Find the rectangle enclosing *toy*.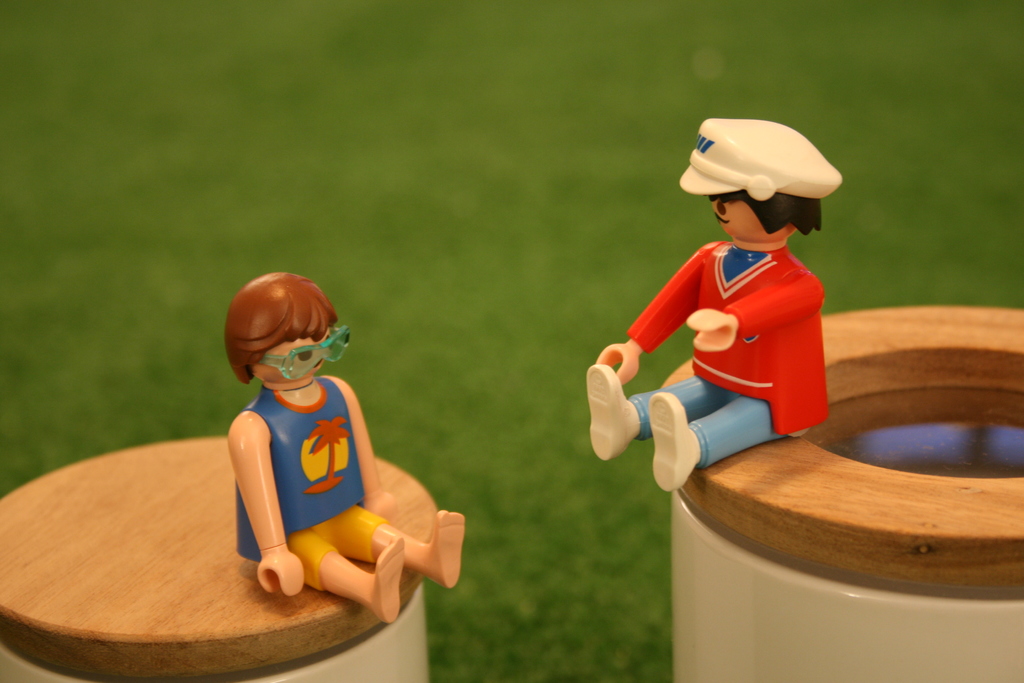
left=200, top=271, right=443, bottom=625.
